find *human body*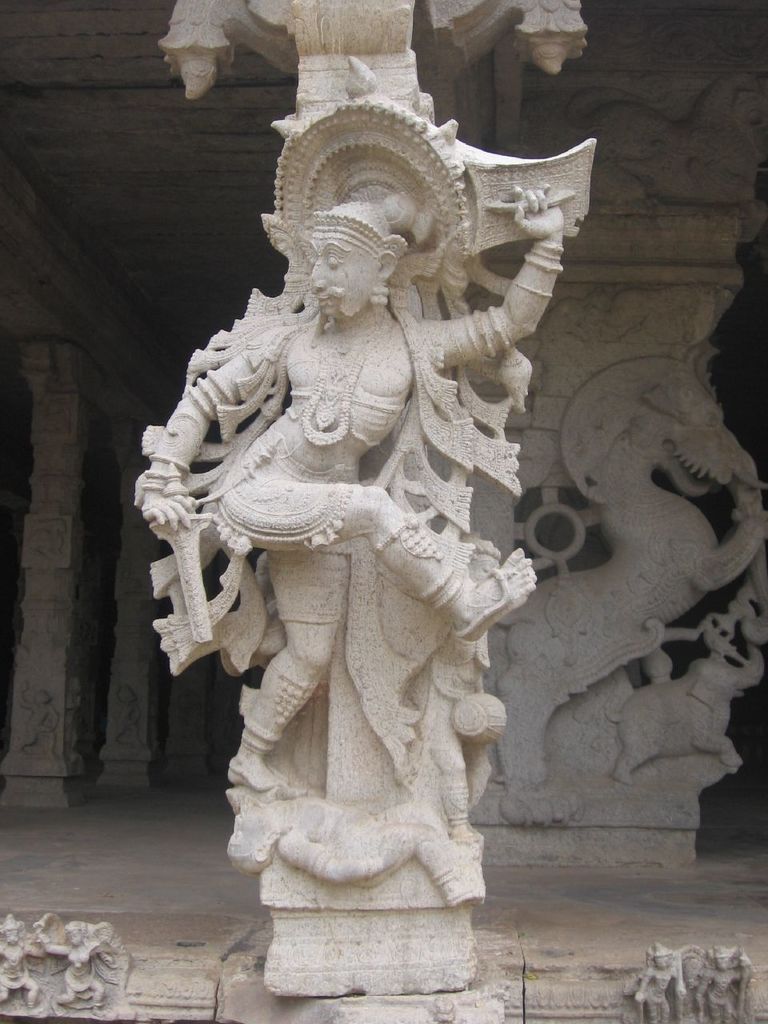
[x1=148, y1=186, x2=565, y2=794]
